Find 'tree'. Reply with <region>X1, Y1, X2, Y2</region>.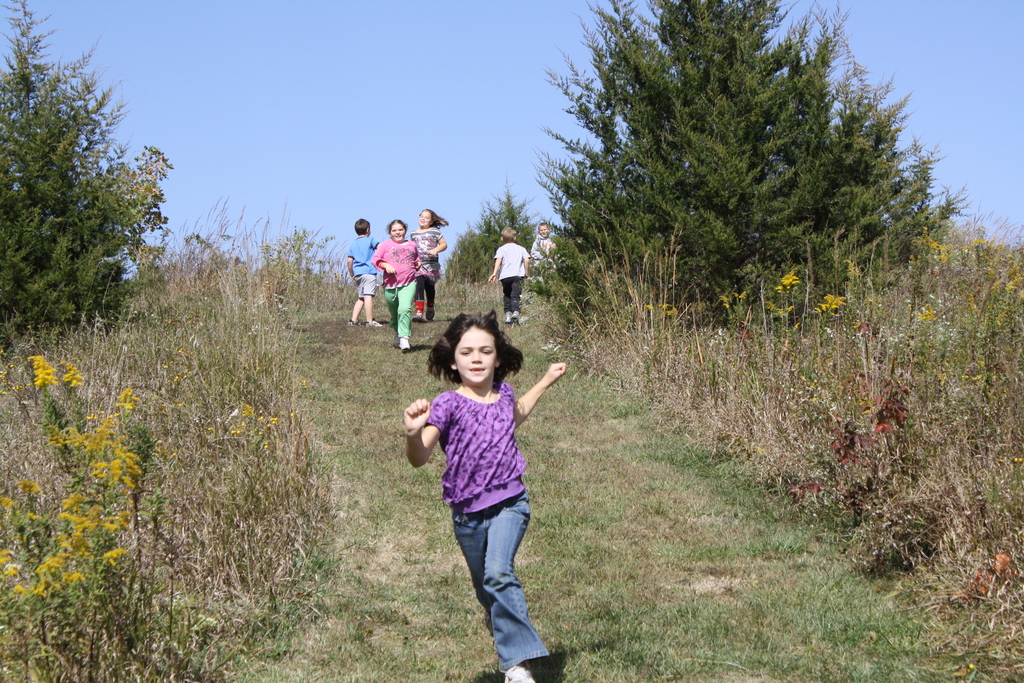
<region>536, 0, 977, 324</region>.
